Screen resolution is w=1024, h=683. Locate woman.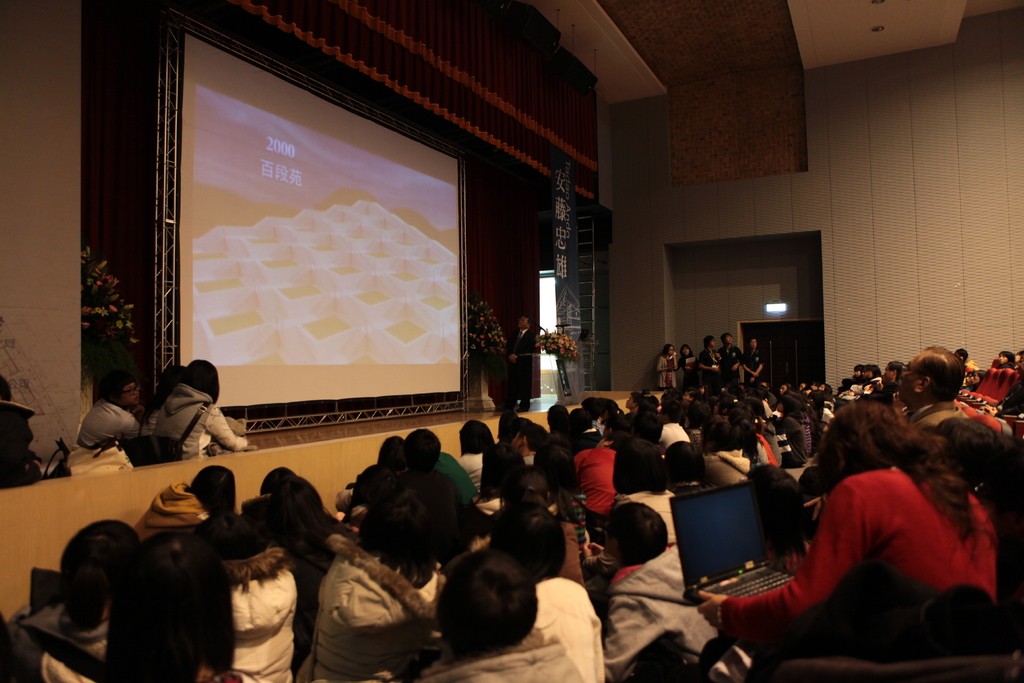
pyautogui.locateOnScreen(109, 554, 221, 682).
